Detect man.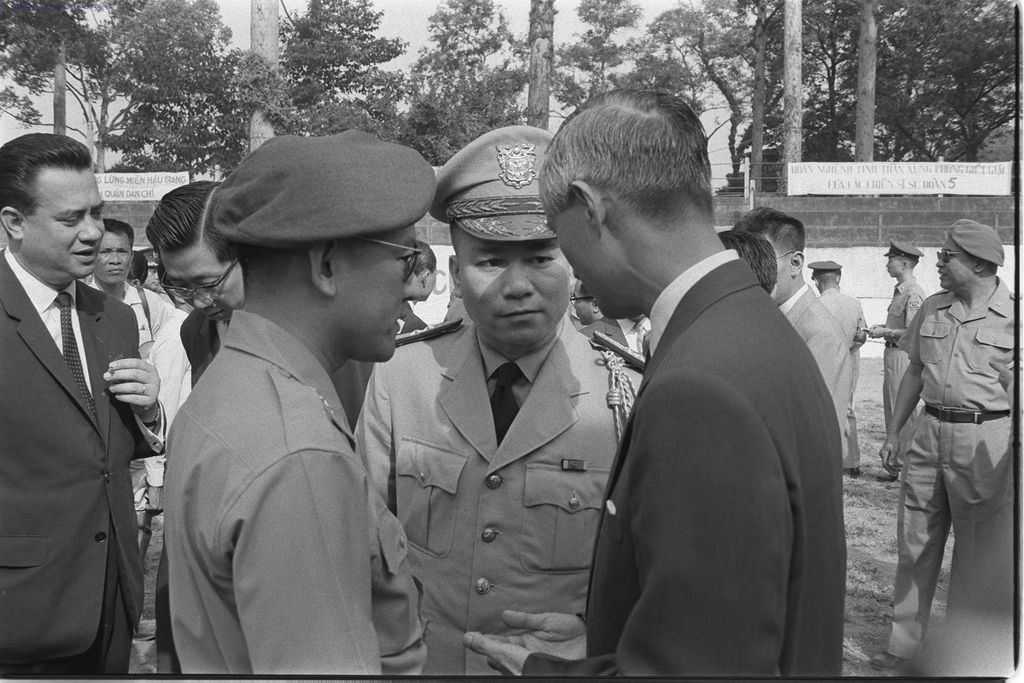
Detected at pyautogui.locateOnScreen(863, 239, 927, 481).
